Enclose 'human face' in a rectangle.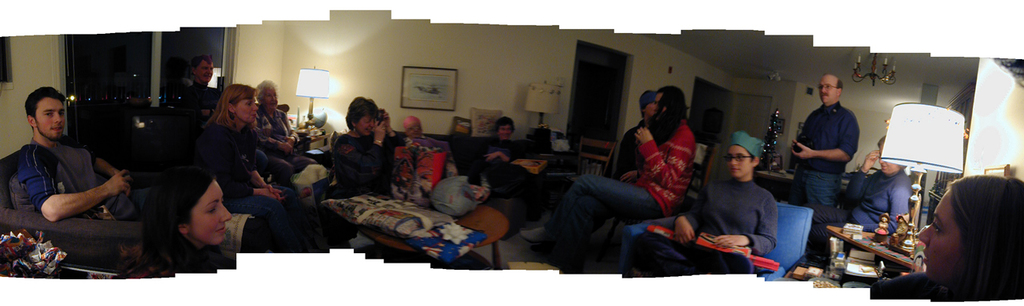
(x1=198, y1=60, x2=215, y2=86).
